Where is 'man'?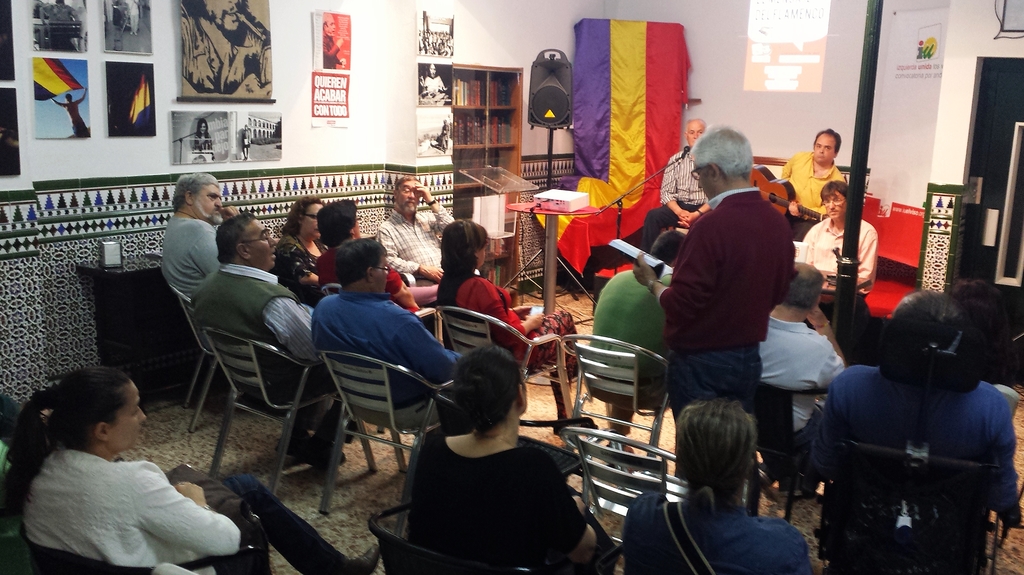
<box>588,232,668,400</box>.
